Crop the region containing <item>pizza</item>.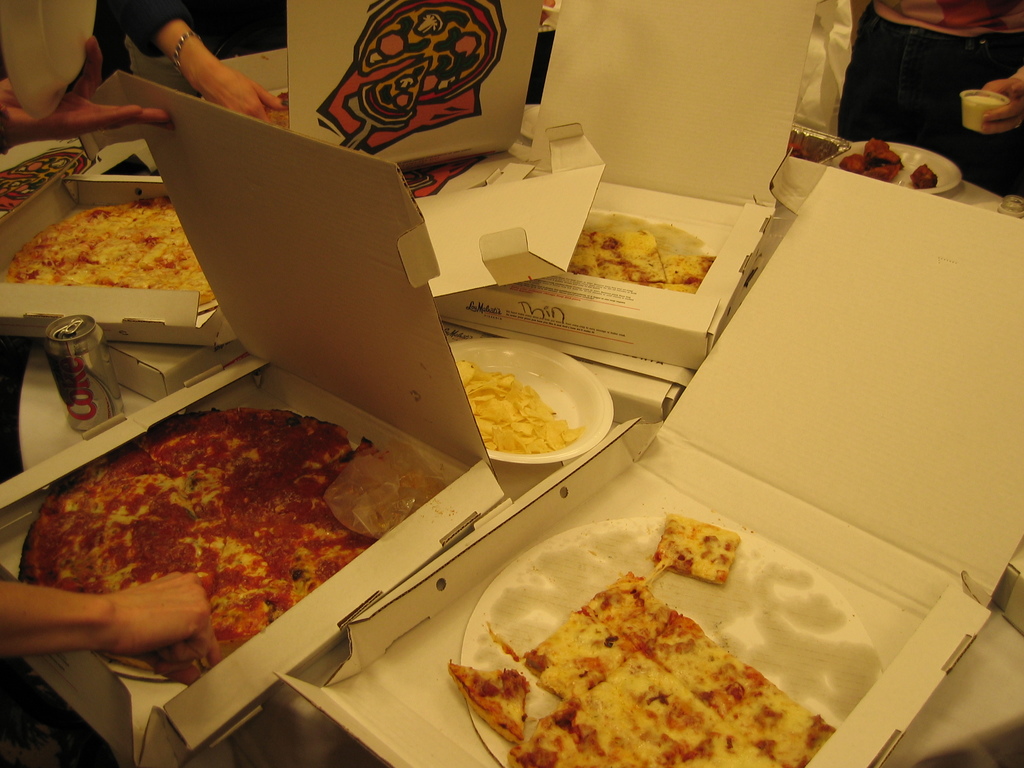
Crop region: 344,49,430,142.
